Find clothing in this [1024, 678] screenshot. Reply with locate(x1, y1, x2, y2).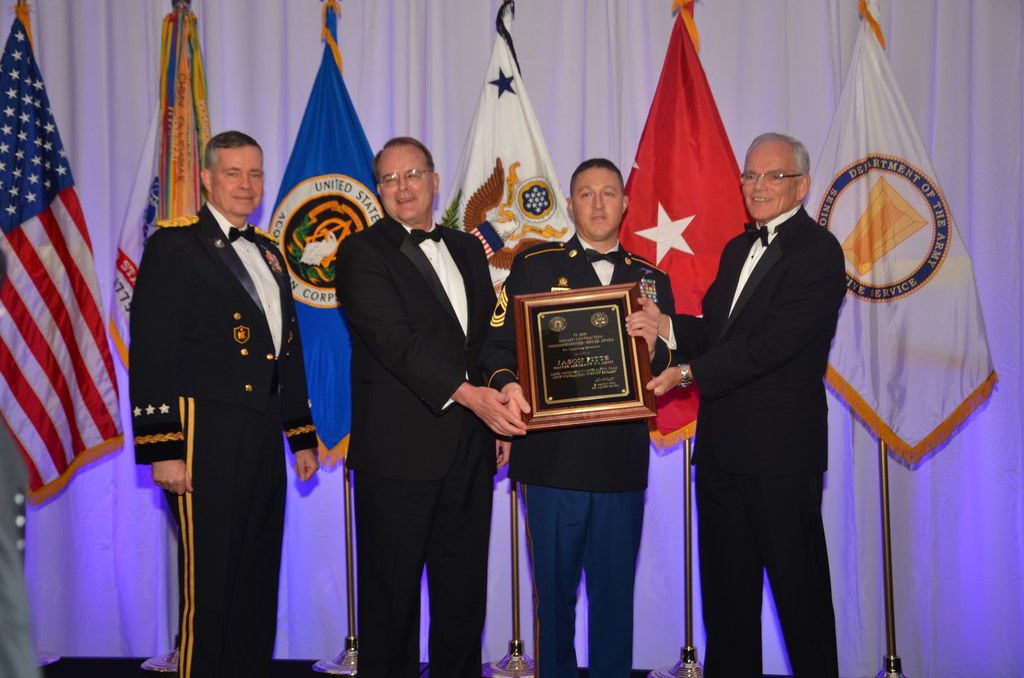
locate(127, 218, 307, 649).
